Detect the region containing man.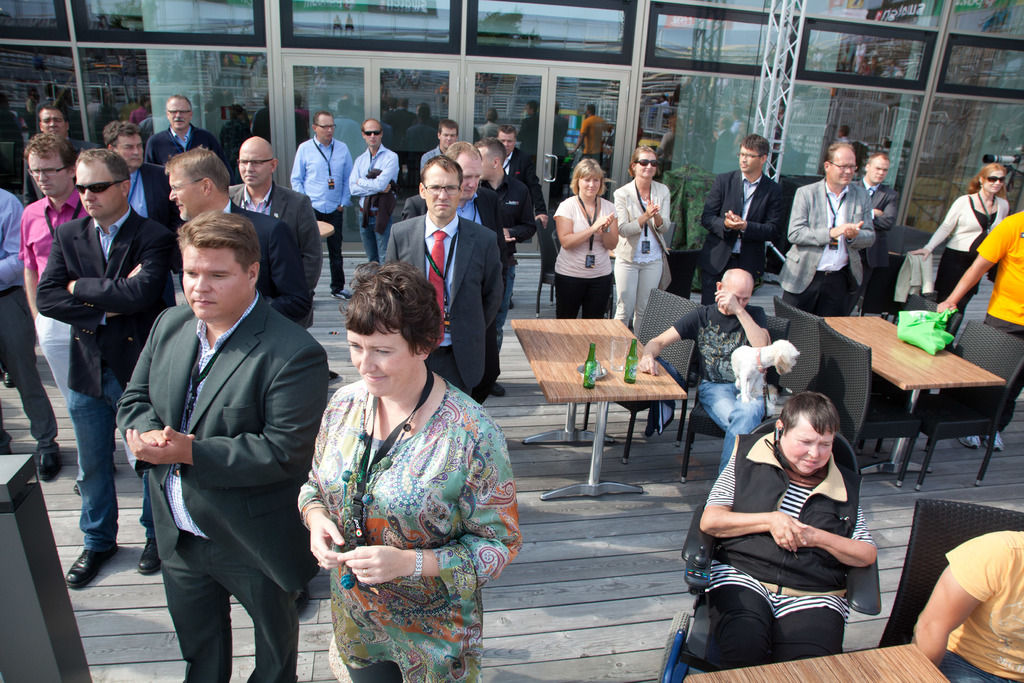
{"left": 790, "top": 140, "right": 881, "bottom": 320}.
